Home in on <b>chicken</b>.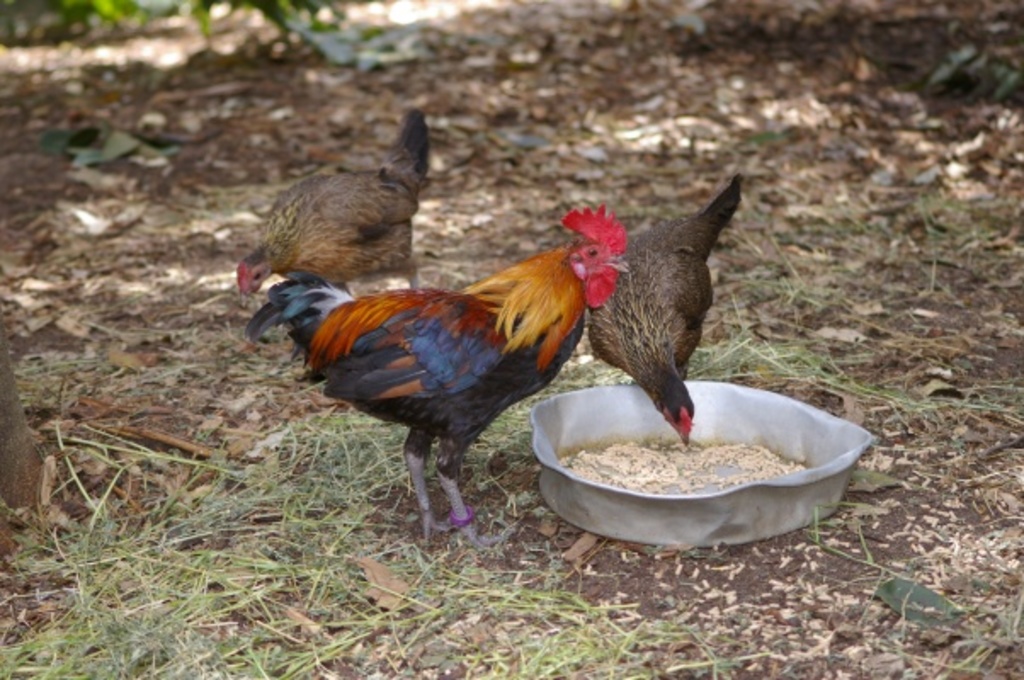
Homed in at (left=240, top=207, right=640, bottom=532).
